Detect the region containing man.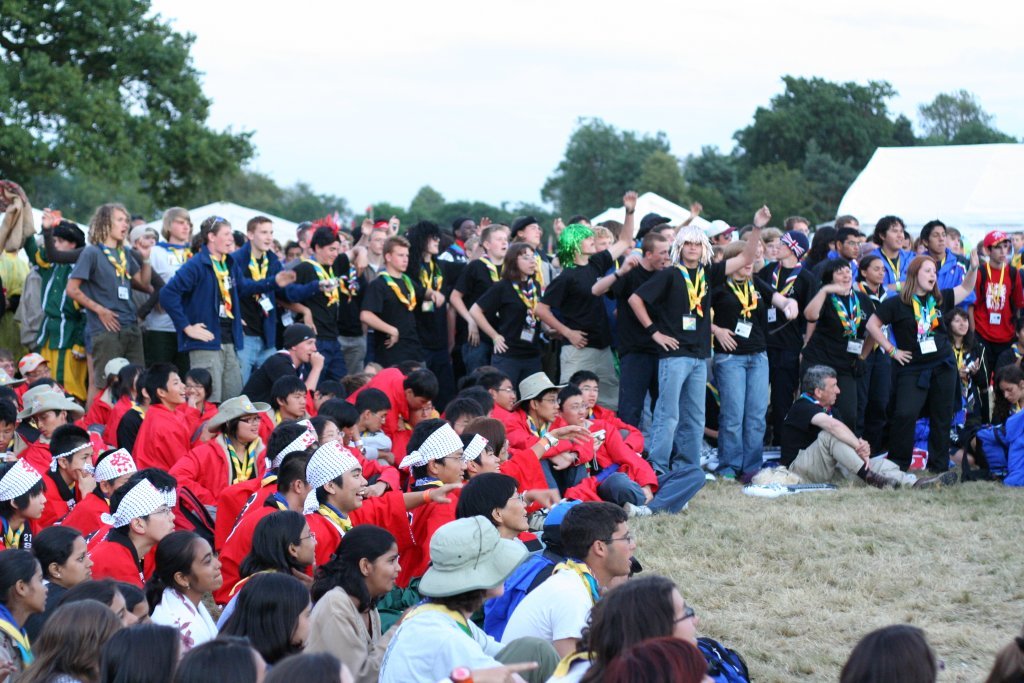
(left=920, top=220, right=978, bottom=327).
